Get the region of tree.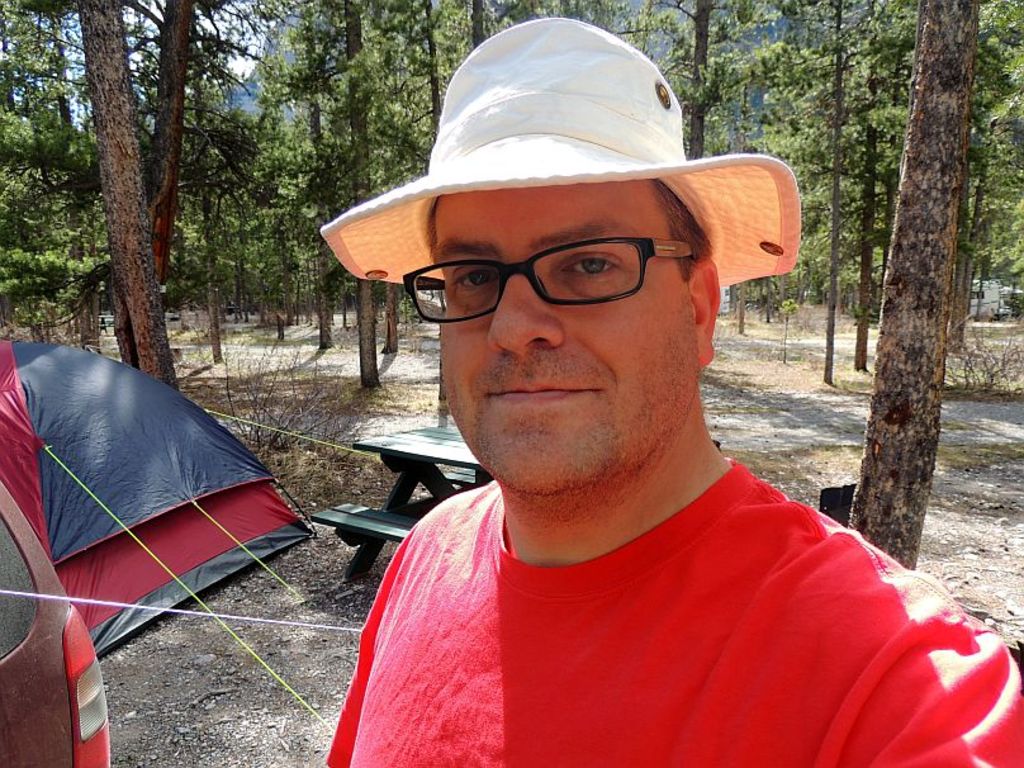
{"left": 850, "top": 4, "right": 978, "bottom": 569}.
